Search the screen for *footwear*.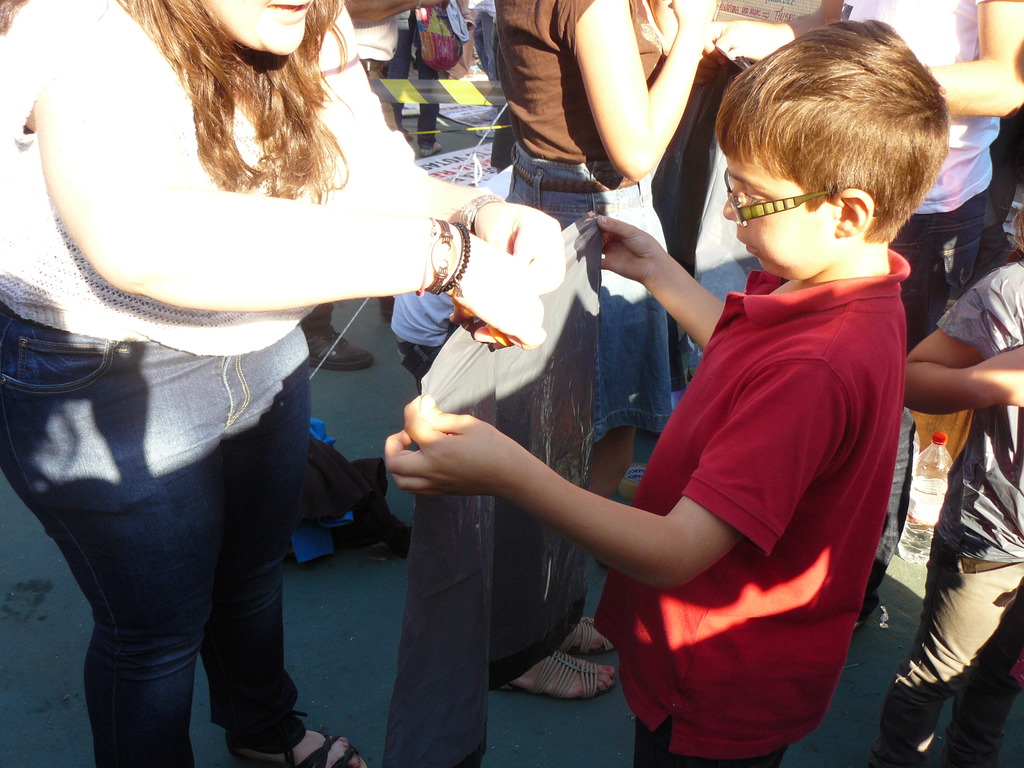
Found at l=231, t=725, r=362, b=767.
